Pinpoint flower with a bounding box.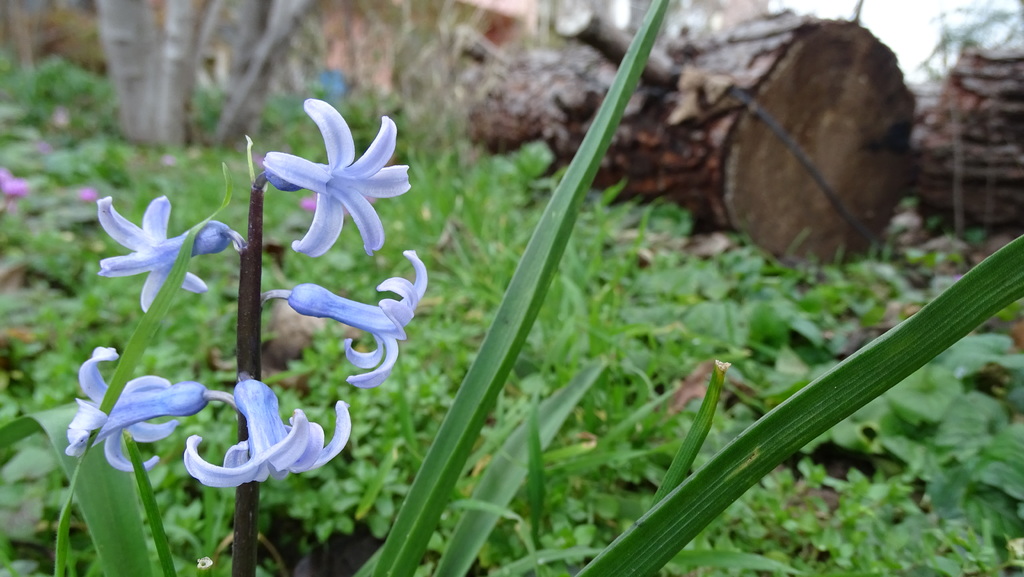
87 178 220 300.
